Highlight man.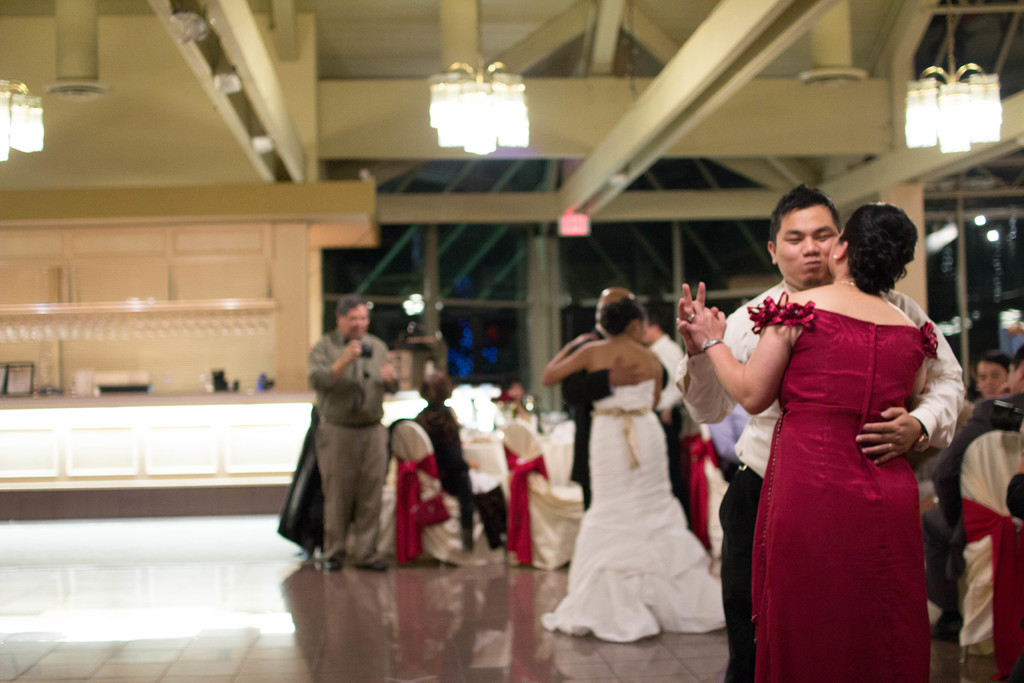
Highlighted region: {"left": 644, "top": 302, "right": 689, "bottom": 514}.
